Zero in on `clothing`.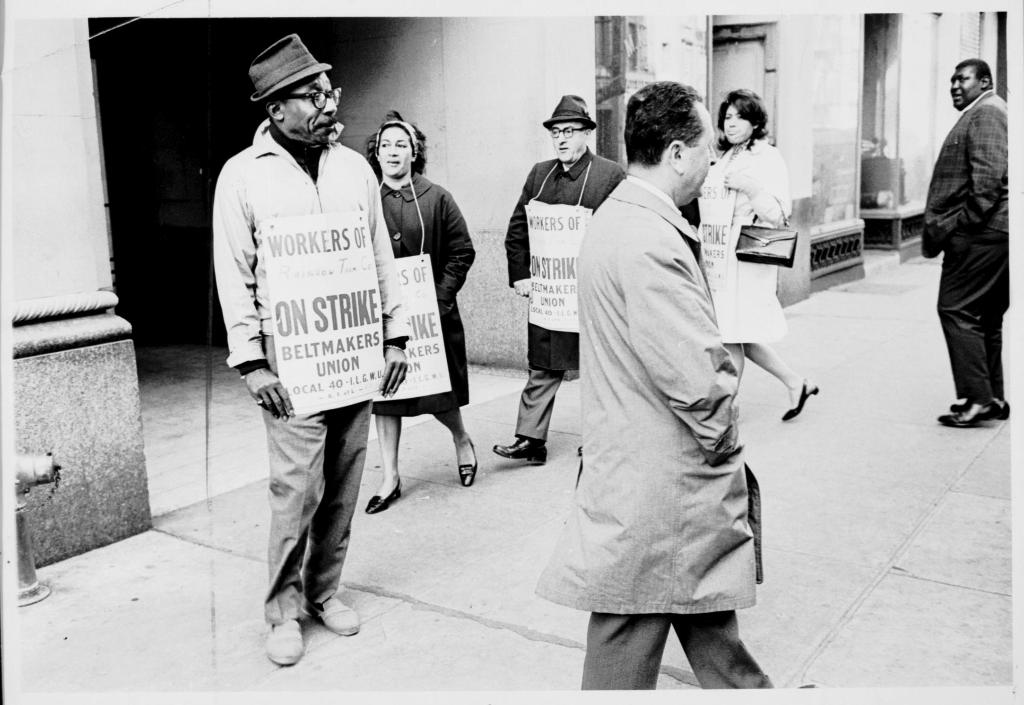
Zeroed in: box(368, 165, 467, 434).
